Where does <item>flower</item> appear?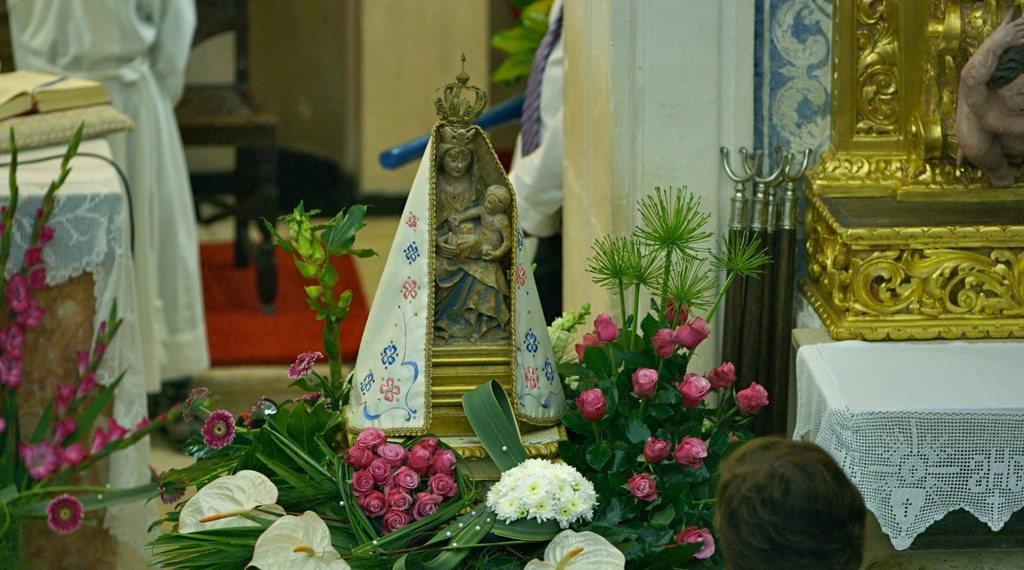
Appears at 624/469/660/501.
